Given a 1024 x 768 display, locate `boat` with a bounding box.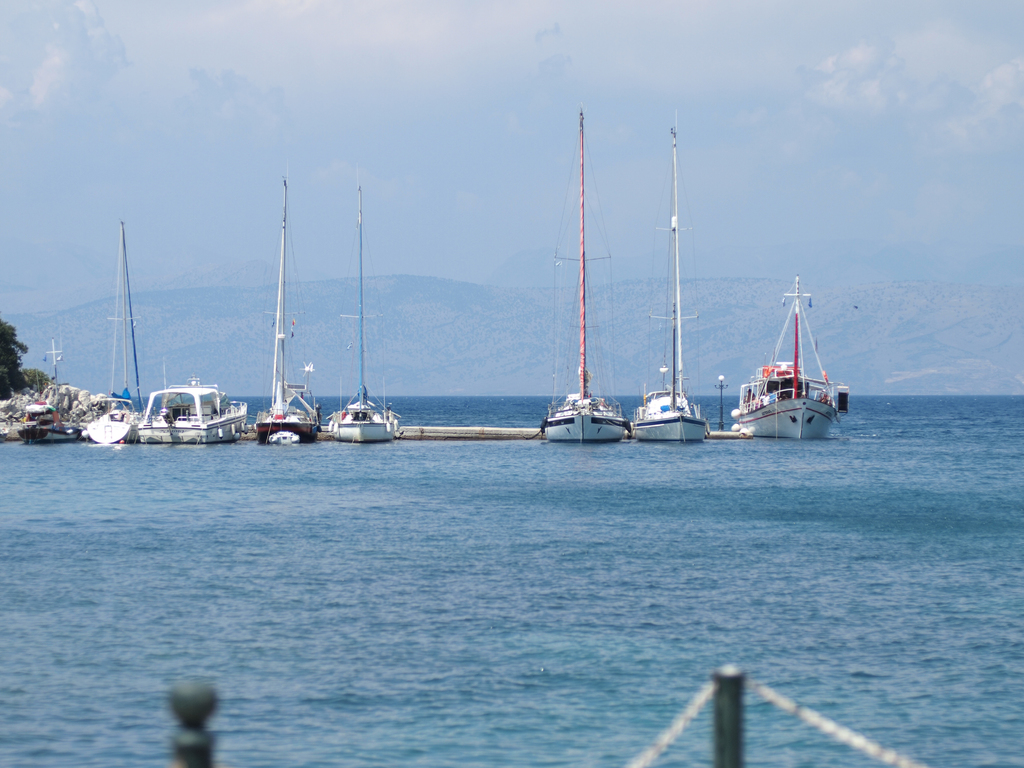
Located: pyautogui.locateOnScreen(251, 169, 313, 443).
